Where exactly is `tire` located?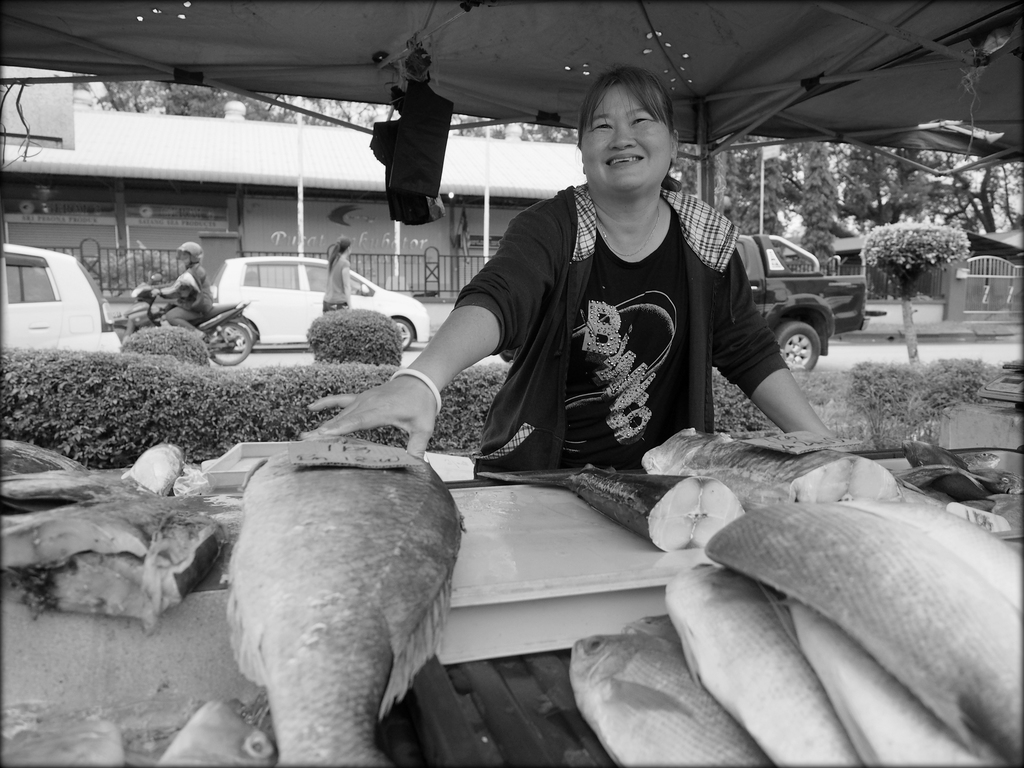
Its bounding box is {"left": 772, "top": 322, "right": 820, "bottom": 373}.
